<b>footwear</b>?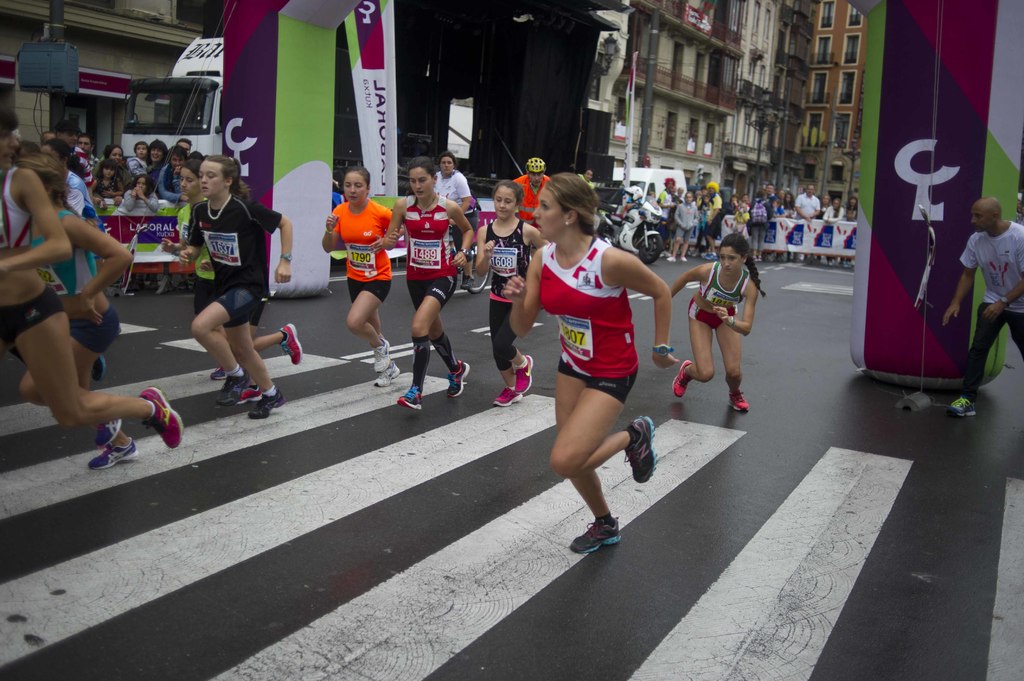
[x1=372, y1=364, x2=400, y2=387]
